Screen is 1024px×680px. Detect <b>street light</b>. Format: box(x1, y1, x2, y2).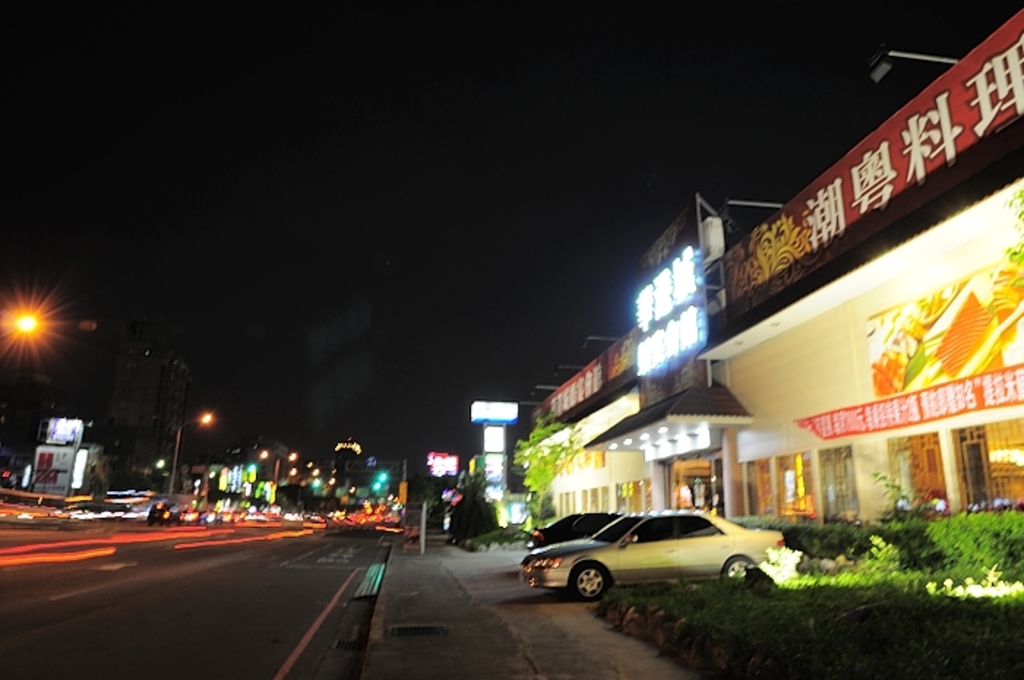
box(0, 291, 67, 361).
